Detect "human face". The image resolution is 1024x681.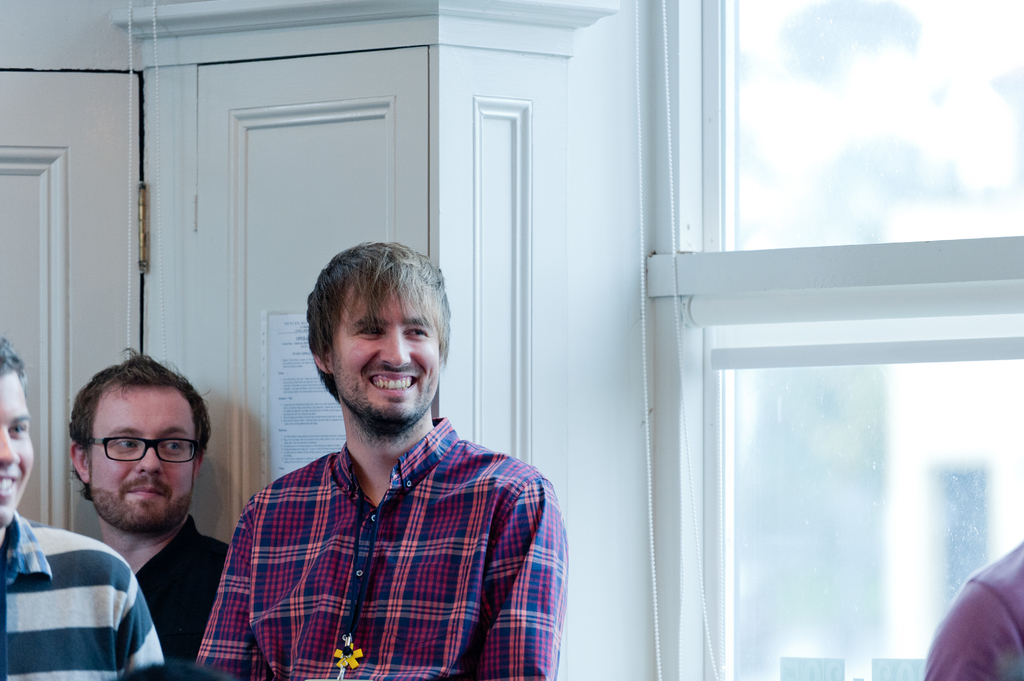
left=333, top=280, right=436, bottom=421.
